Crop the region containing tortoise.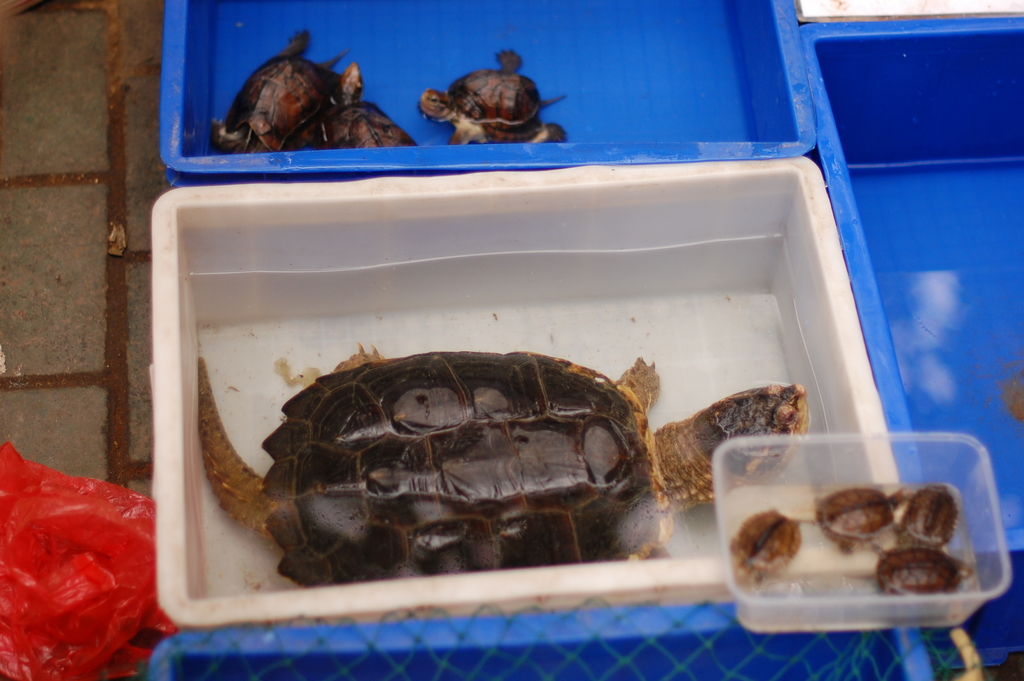
Crop region: [871, 543, 980, 597].
